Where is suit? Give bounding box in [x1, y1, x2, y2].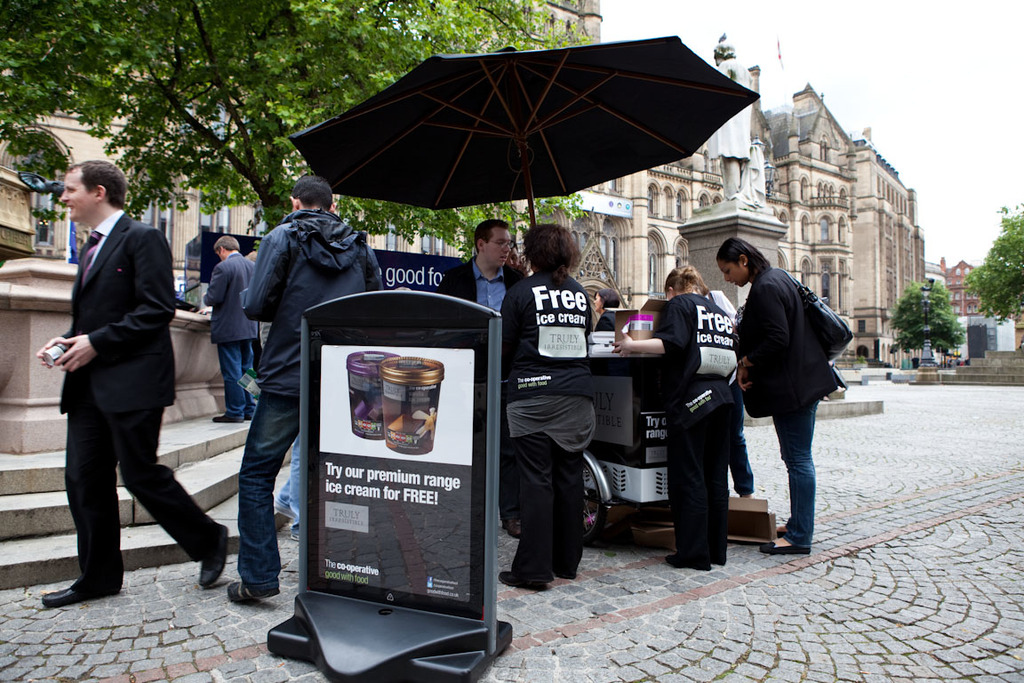
[594, 312, 616, 333].
